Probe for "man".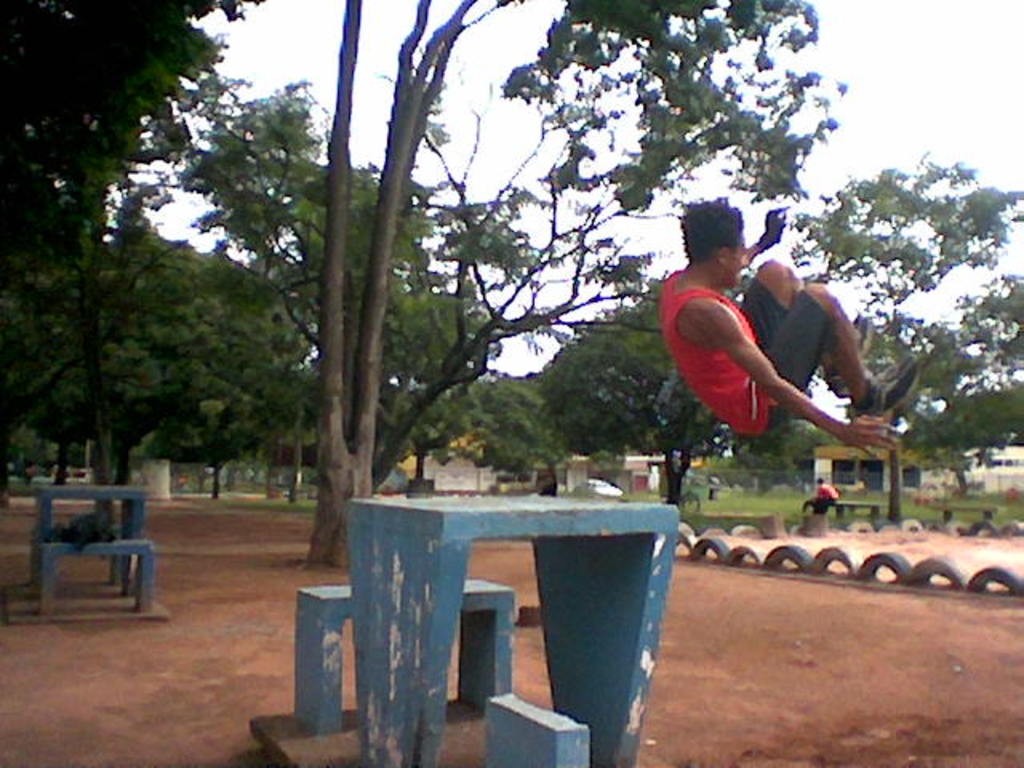
Probe result: 696,226,891,502.
